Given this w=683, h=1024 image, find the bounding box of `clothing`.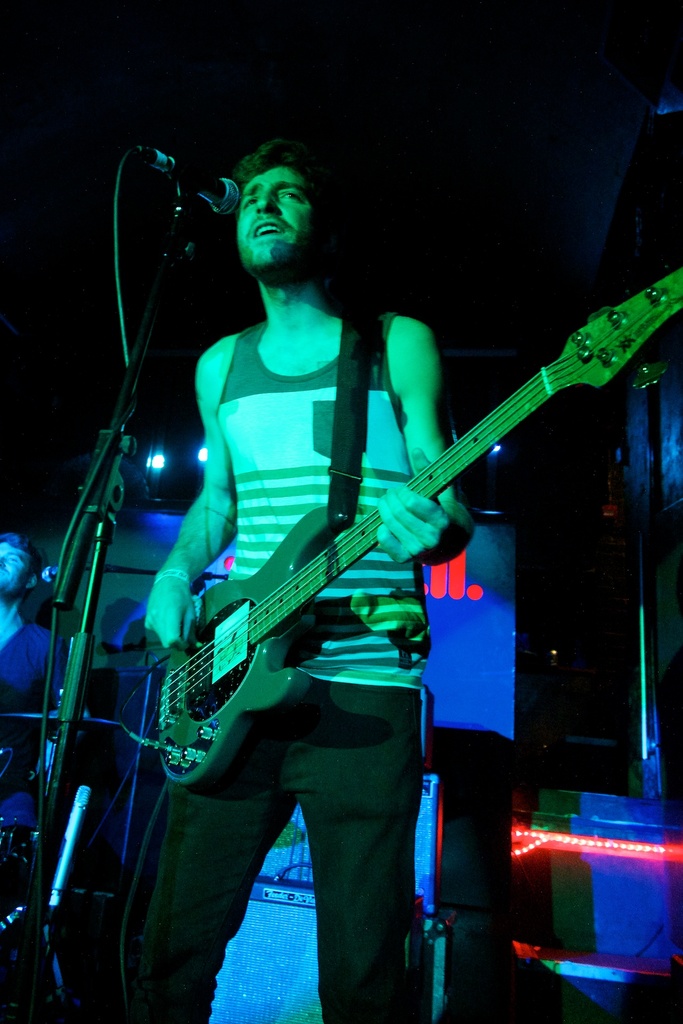
[123, 319, 436, 1023].
